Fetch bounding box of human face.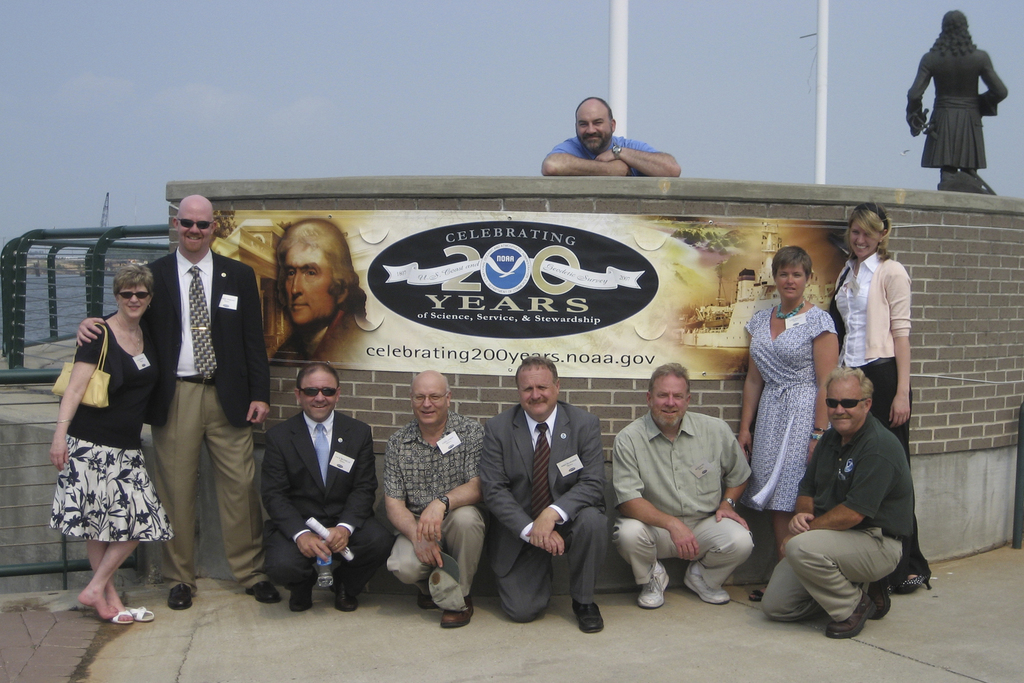
Bbox: [left=301, top=372, right=335, bottom=419].
